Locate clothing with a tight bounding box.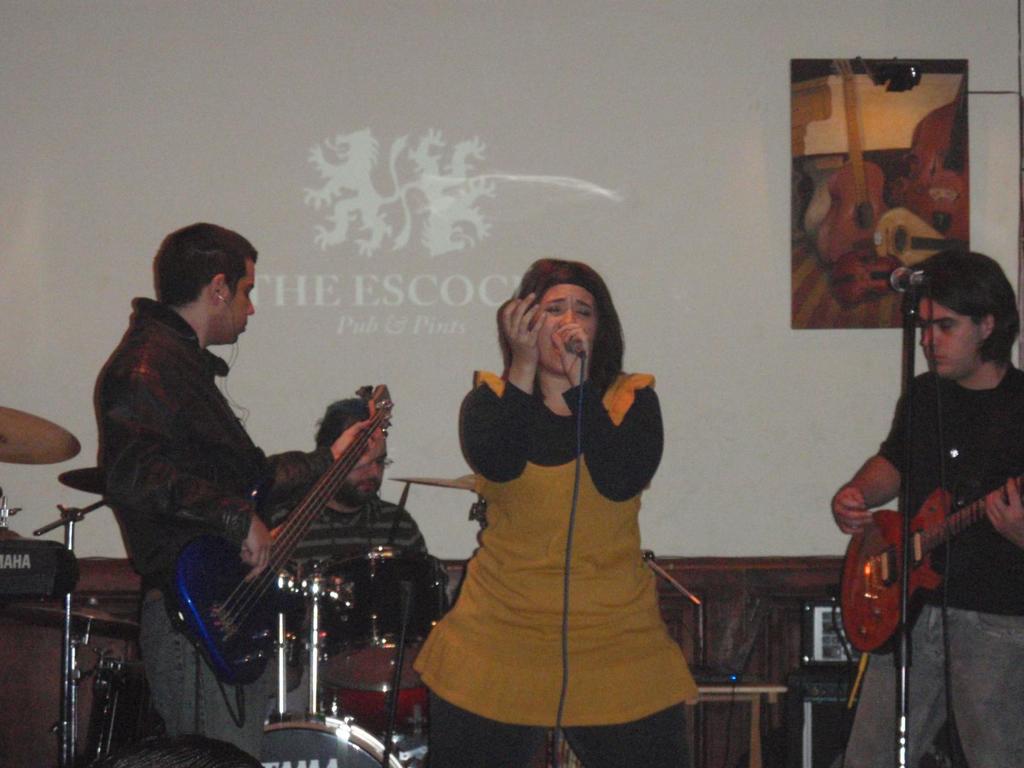
<bbox>259, 495, 452, 638</bbox>.
